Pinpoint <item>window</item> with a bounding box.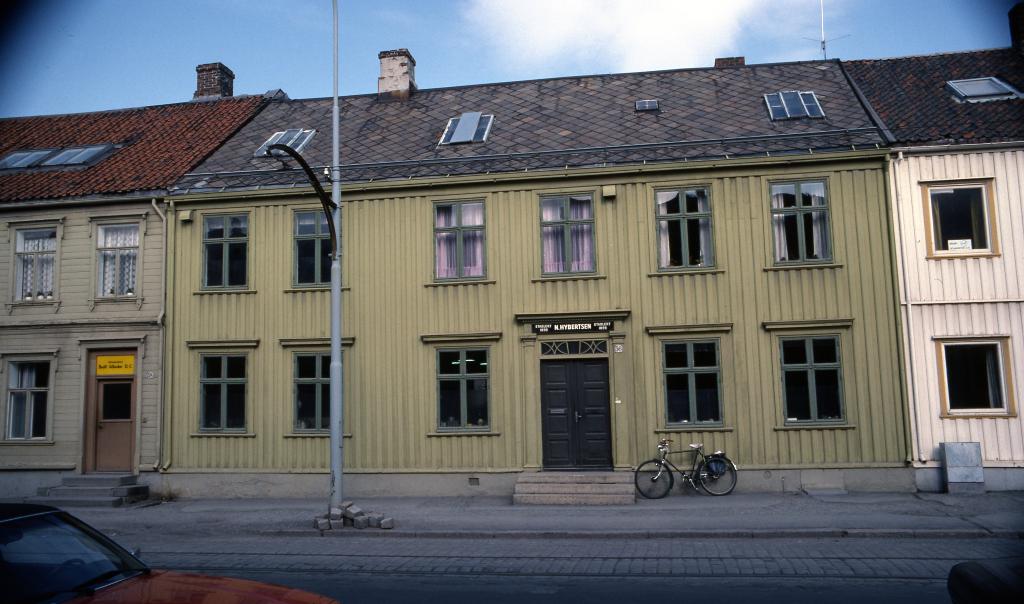
650:187:723:270.
